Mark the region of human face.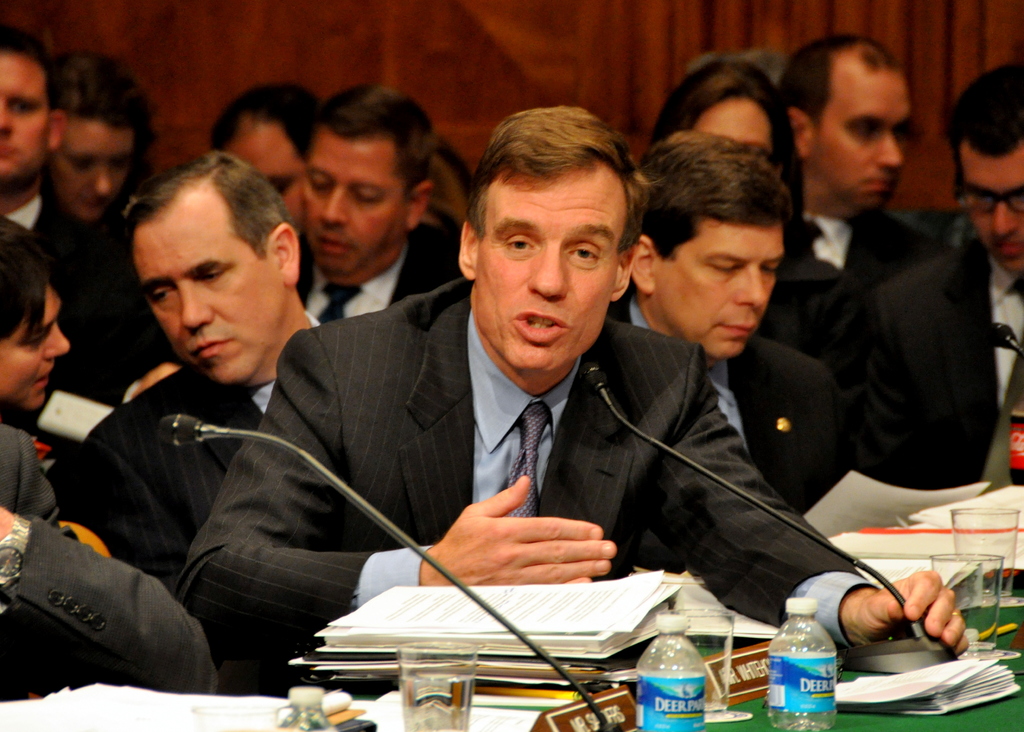
Region: left=476, top=176, right=620, bottom=384.
